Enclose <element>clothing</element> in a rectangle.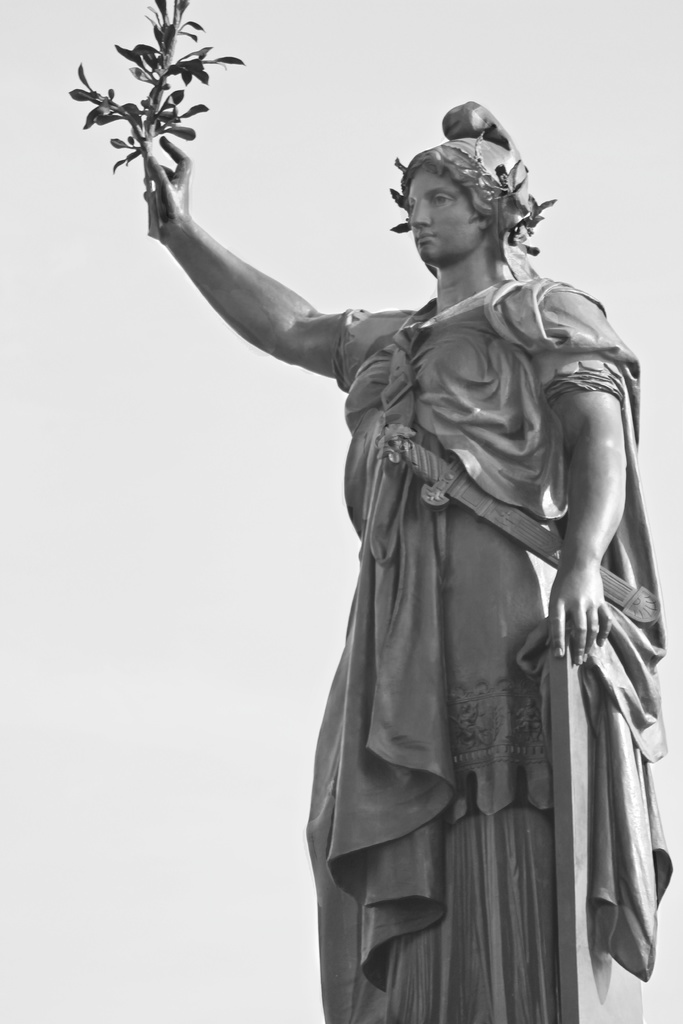
(left=313, top=99, right=672, bottom=1022).
